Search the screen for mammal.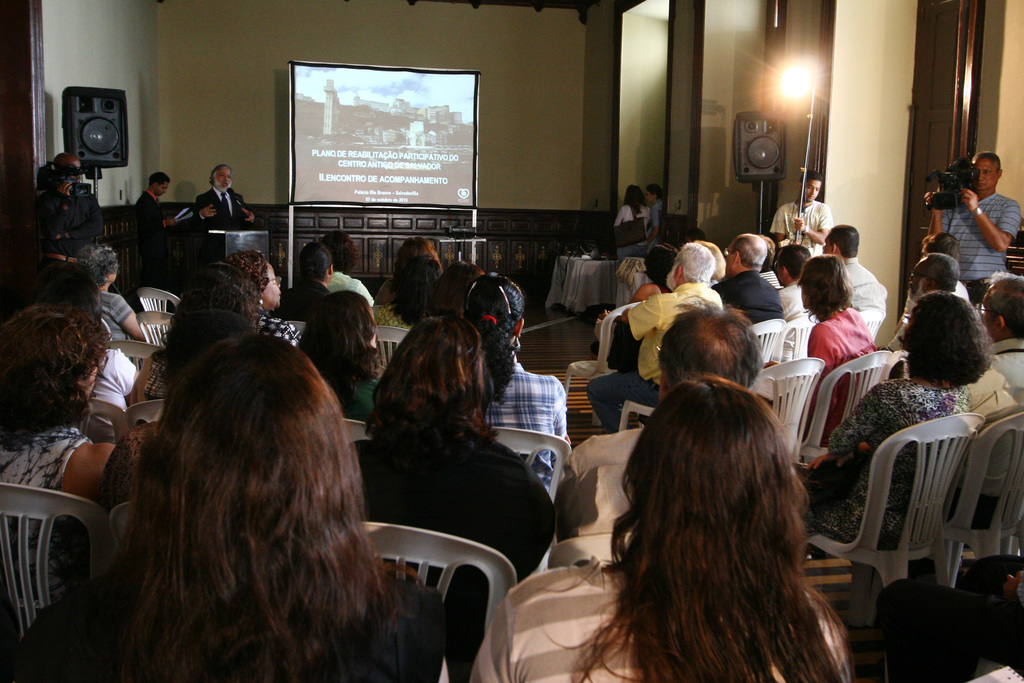
Found at <region>642, 182, 664, 236</region>.
